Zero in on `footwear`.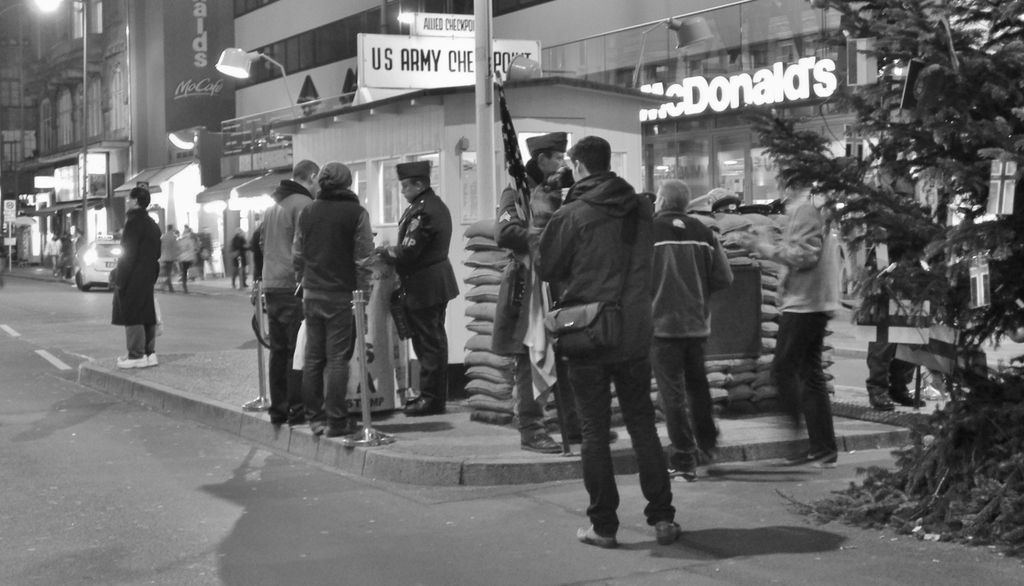
Zeroed in: bbox(311, 418, 323, 435).
